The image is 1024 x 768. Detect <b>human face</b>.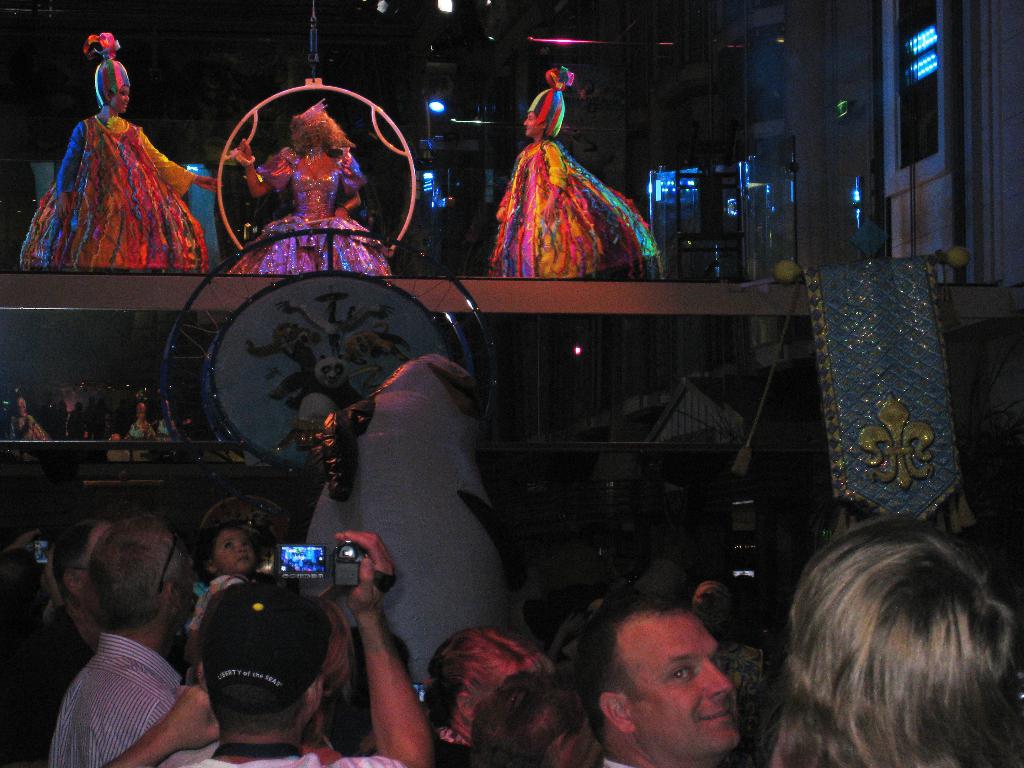
Detection: <region>214, 526, 257, 574</region>.
